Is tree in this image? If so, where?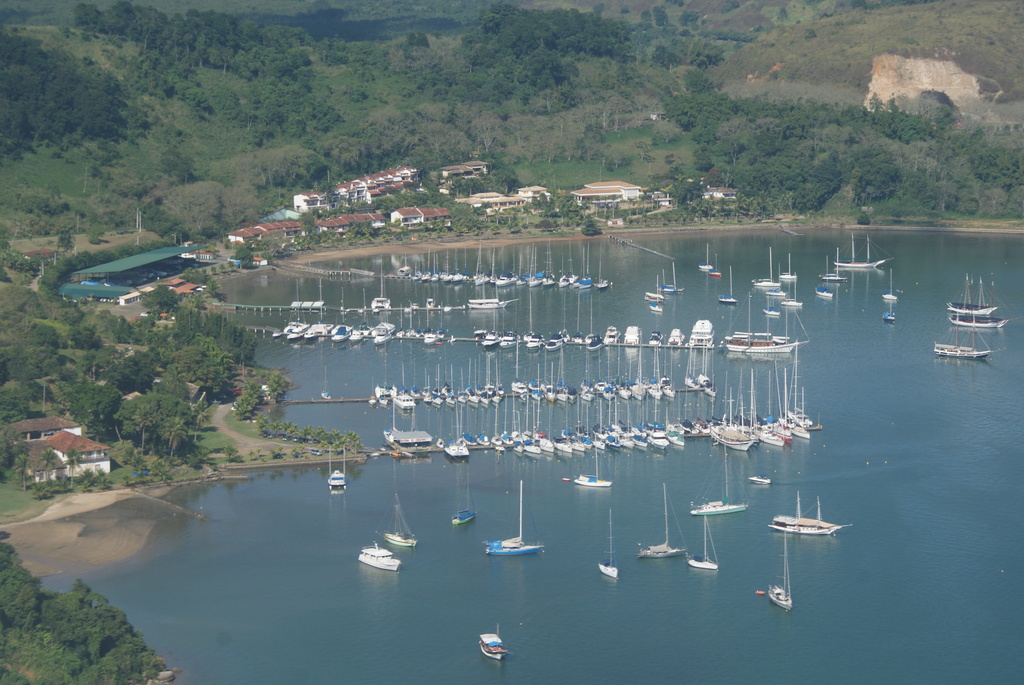
Yes, at {"left": 92, "top": 468, "right": 116, "bottom": 491}.
